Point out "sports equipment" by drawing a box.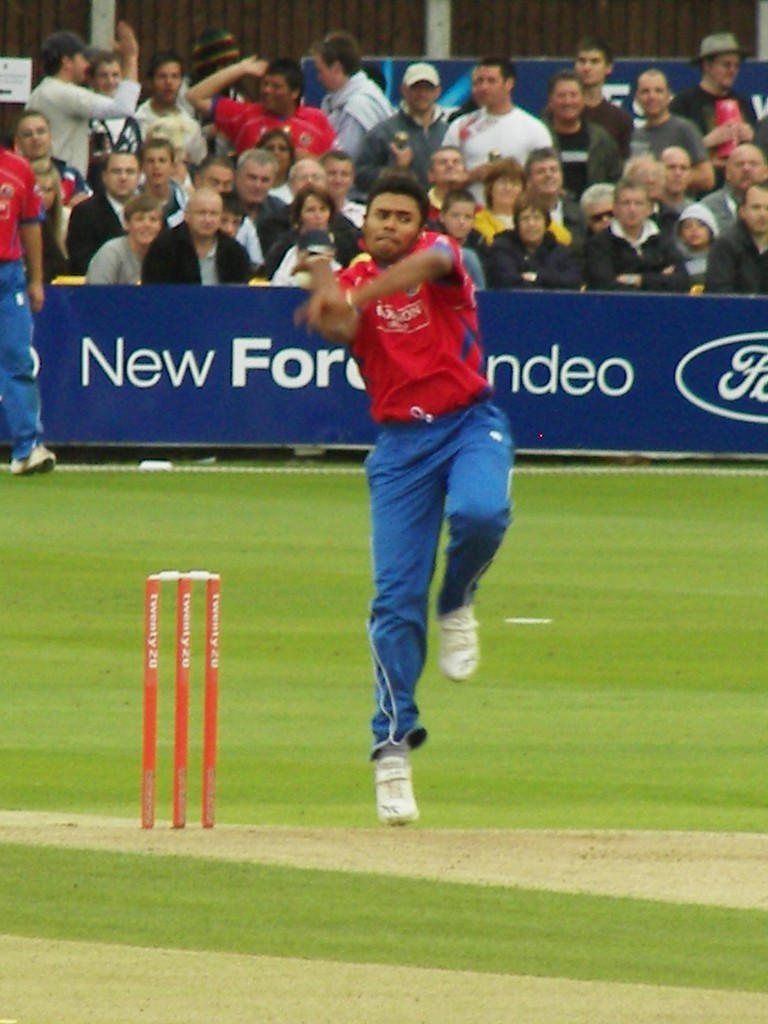
143 572 215 829.
